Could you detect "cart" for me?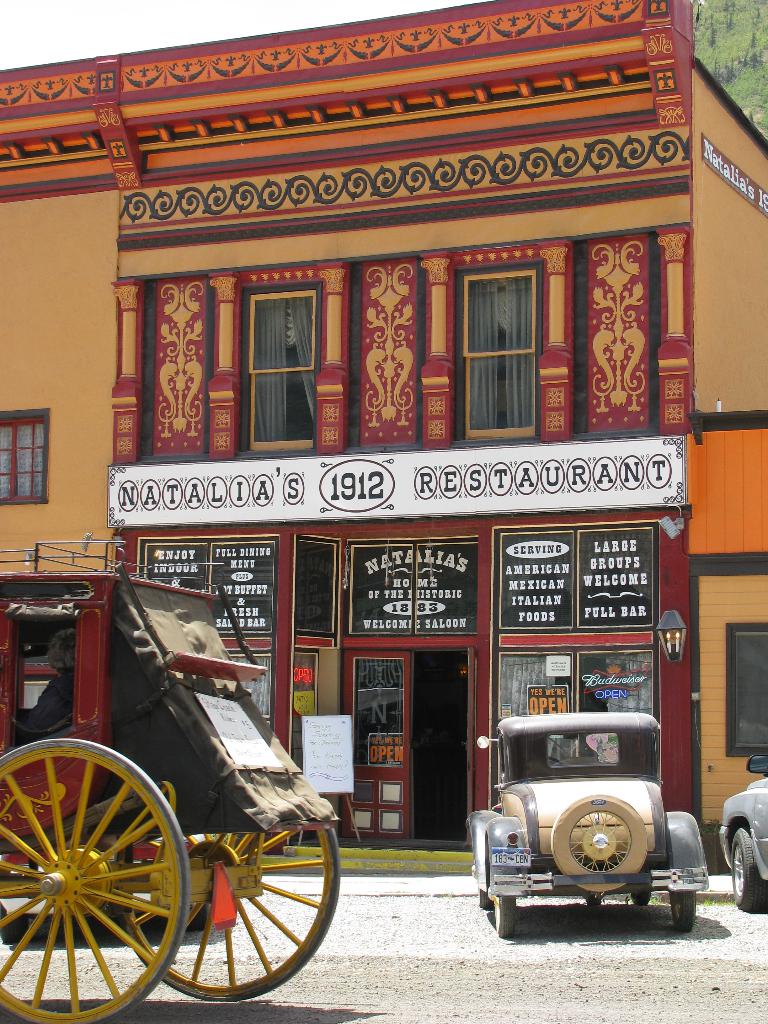
Detection result: 0 583 347 1023.
